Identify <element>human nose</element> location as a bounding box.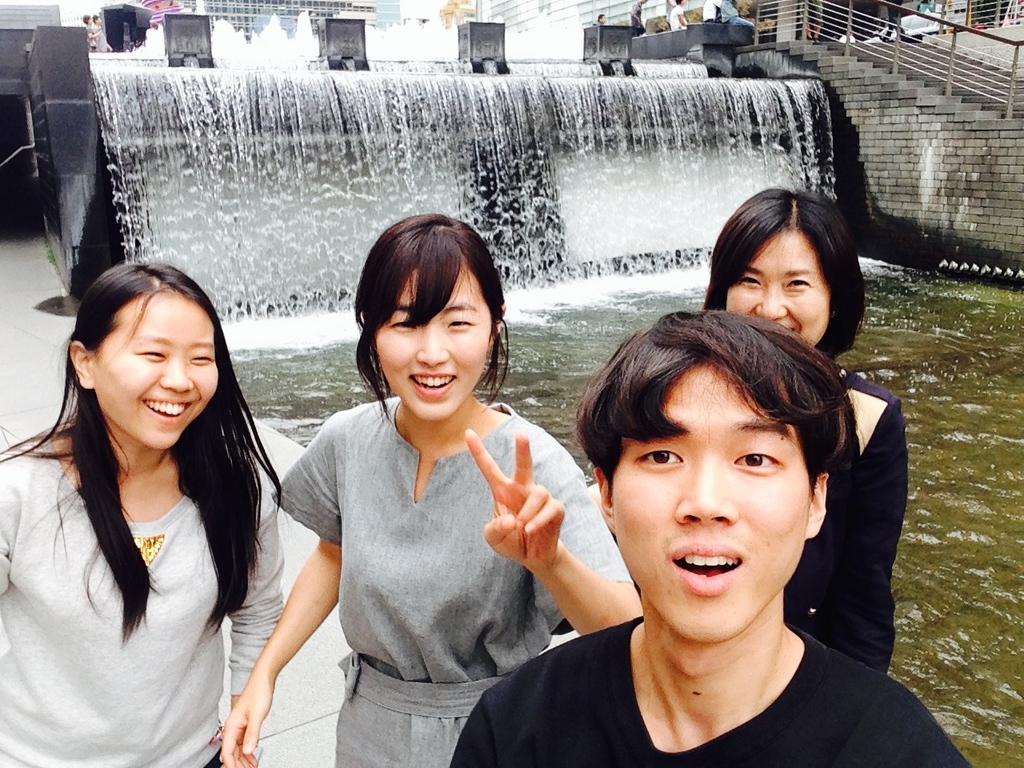
x1=413, y1=325, x2=451, y2=367.
